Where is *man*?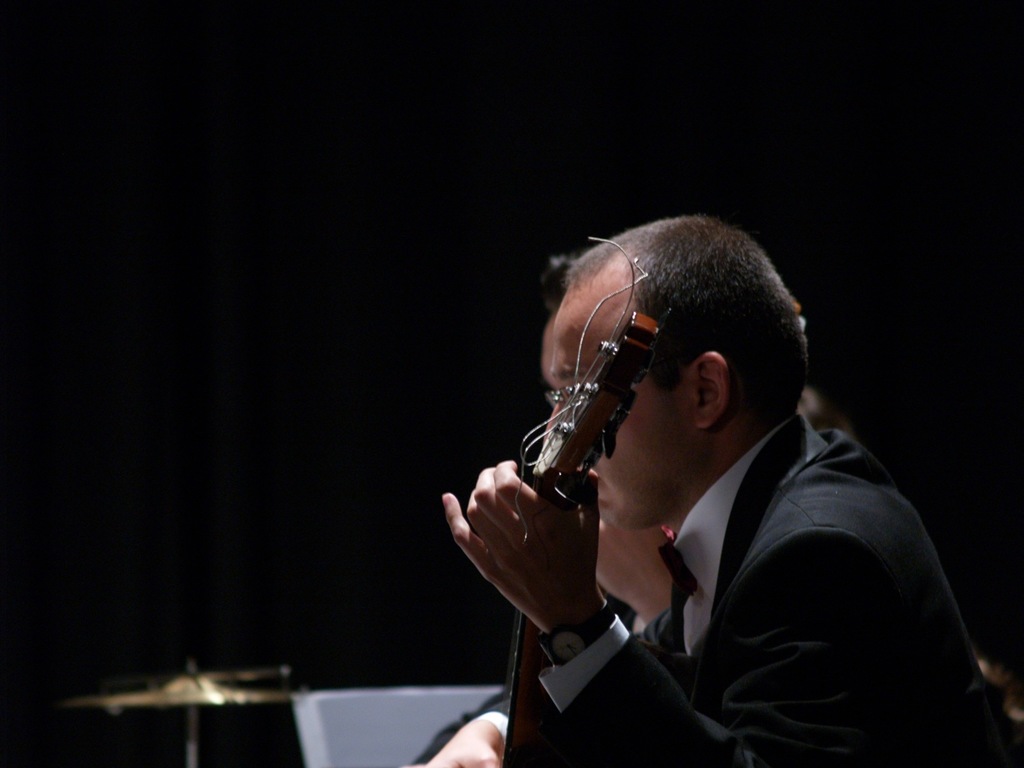
<bbox>422, 192, 995, 767</bbox>.
